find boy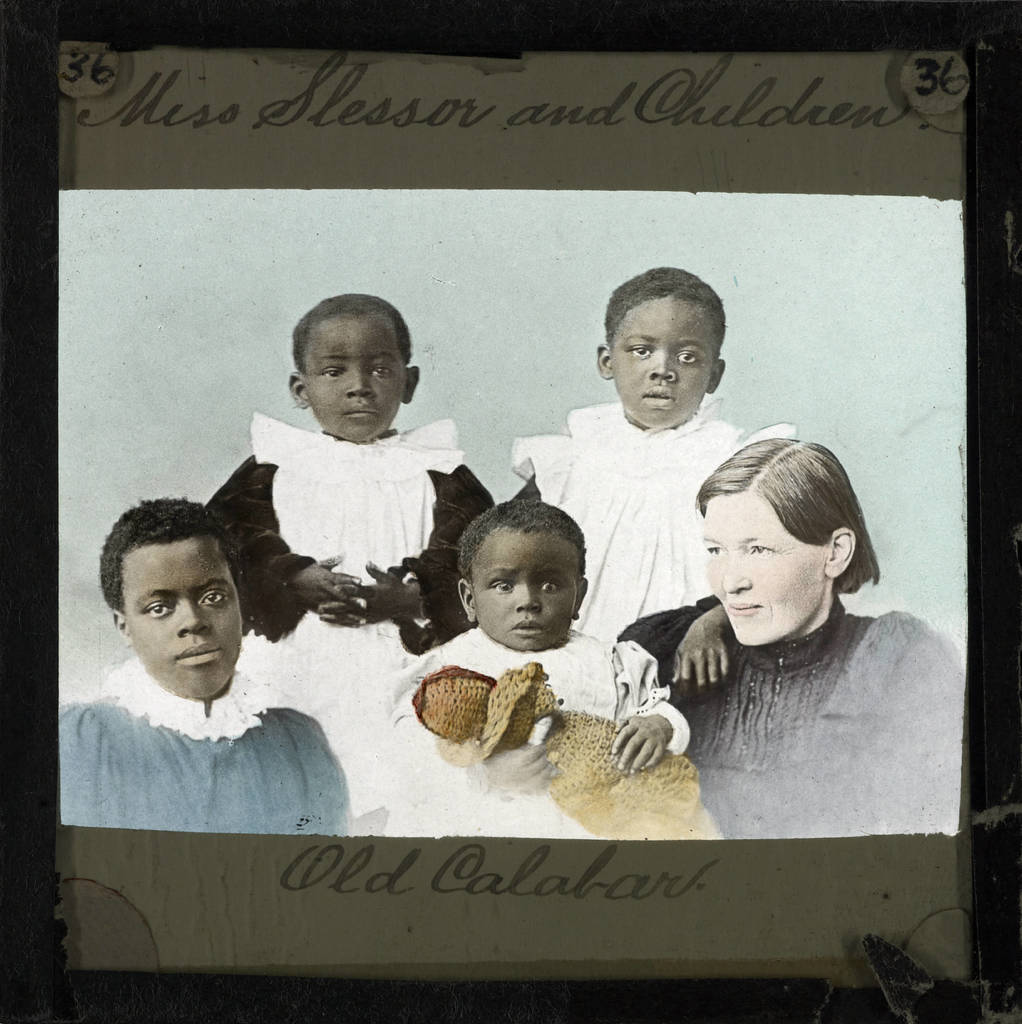
l=348, t=501, r=706, b=838
